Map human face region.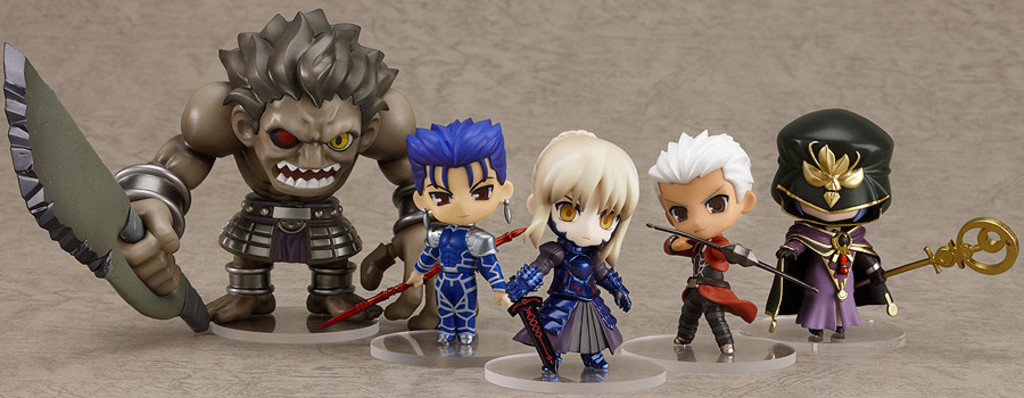
Mapped to [662,173,738,240].
